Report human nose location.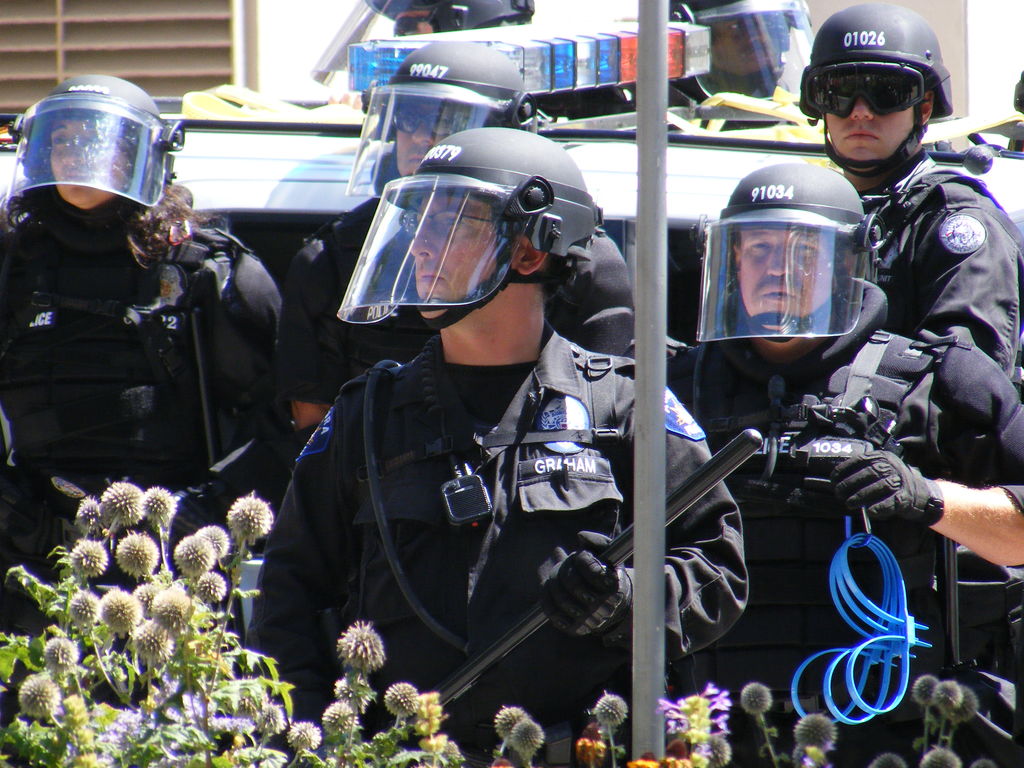
Report: rect(748, 24, 769, 42).
